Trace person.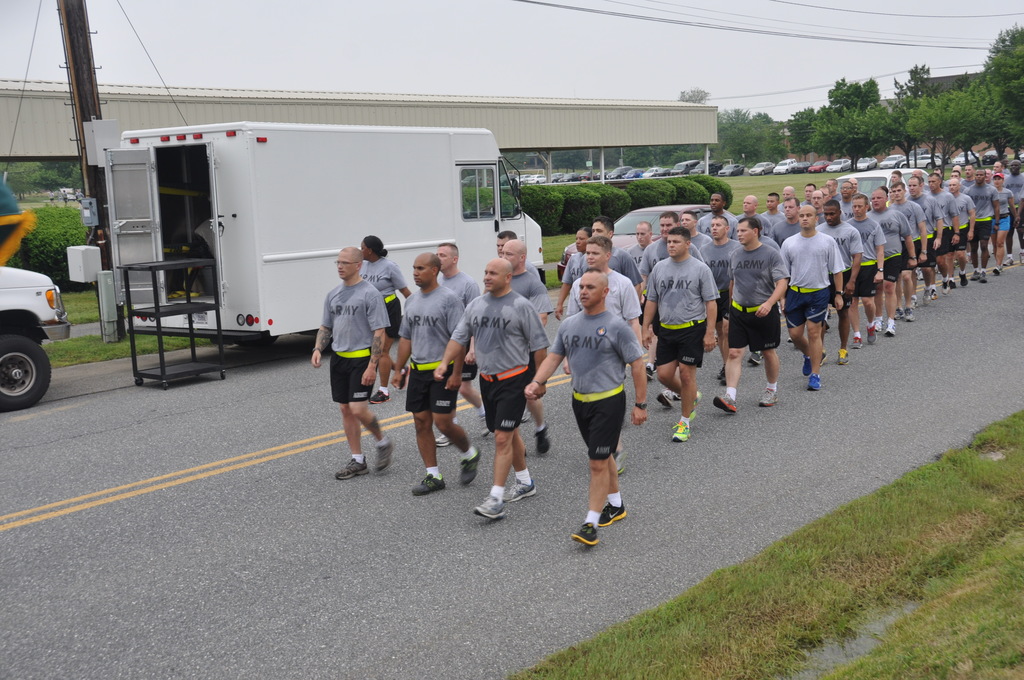
Traced to [left=560, top=232, right=648, bottom=482].
